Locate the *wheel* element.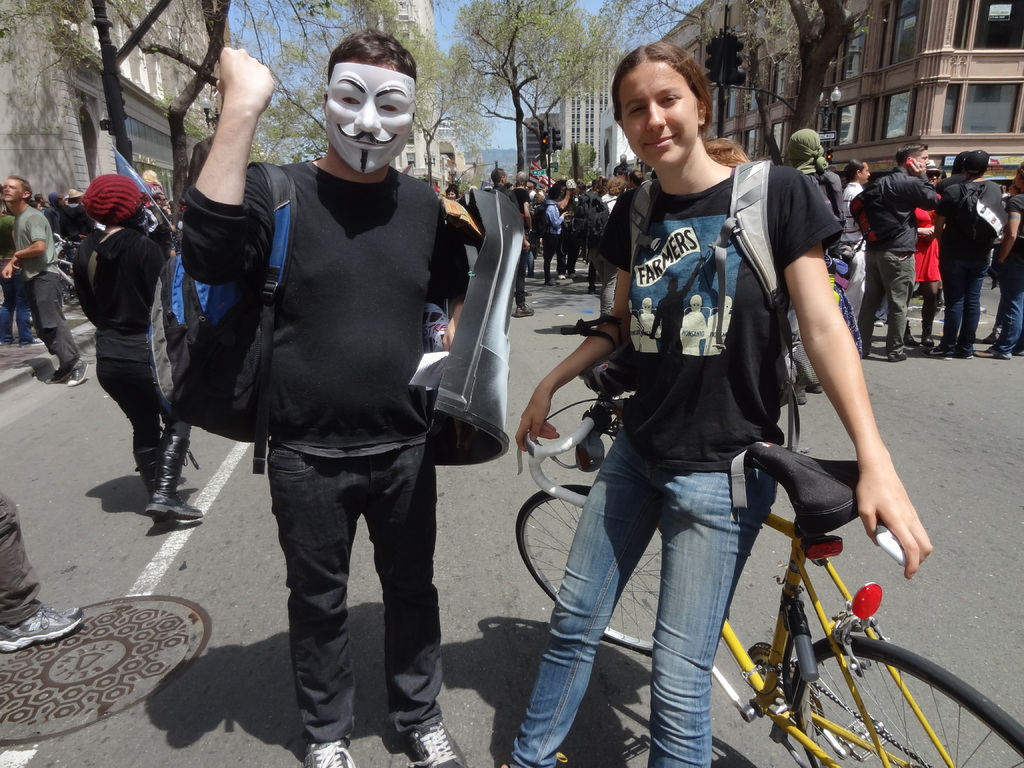
Element bbox: bbox=[744, 640, 821, 737].
